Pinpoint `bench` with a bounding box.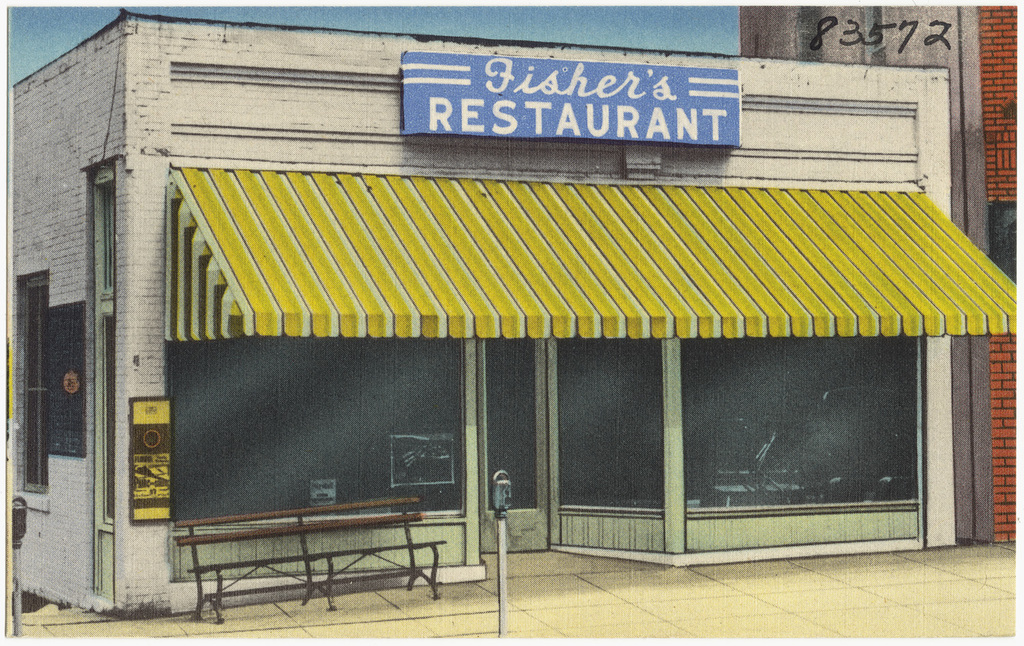
x1=173, y1=492, x2=470, y2=619.
